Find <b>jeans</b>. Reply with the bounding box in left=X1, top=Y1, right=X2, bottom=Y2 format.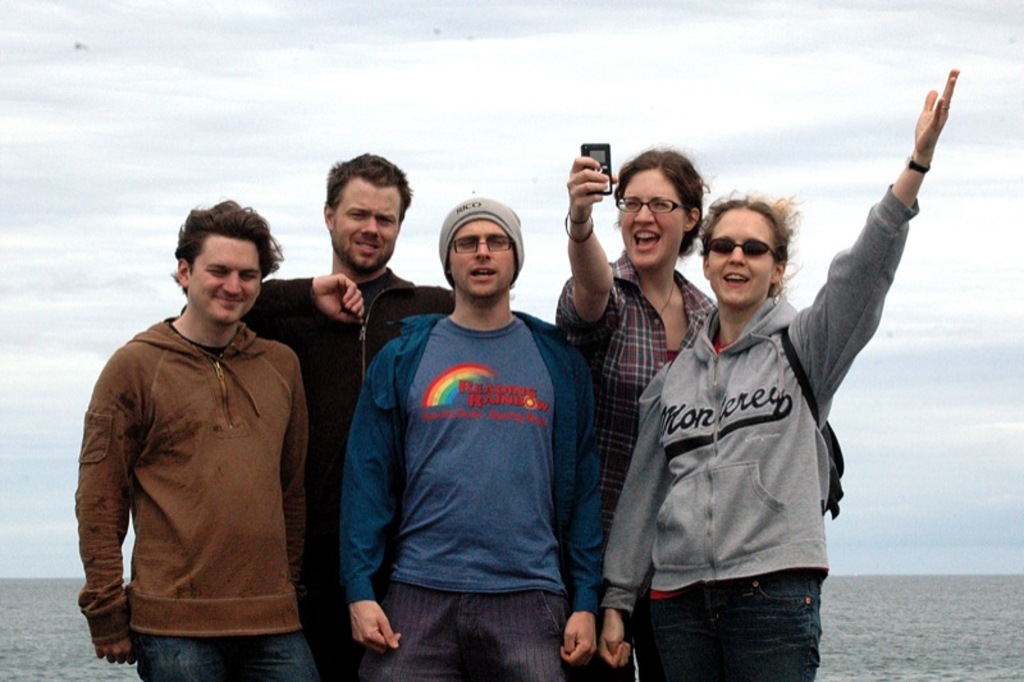
left=133, top=633, right=316, bottom=681.
